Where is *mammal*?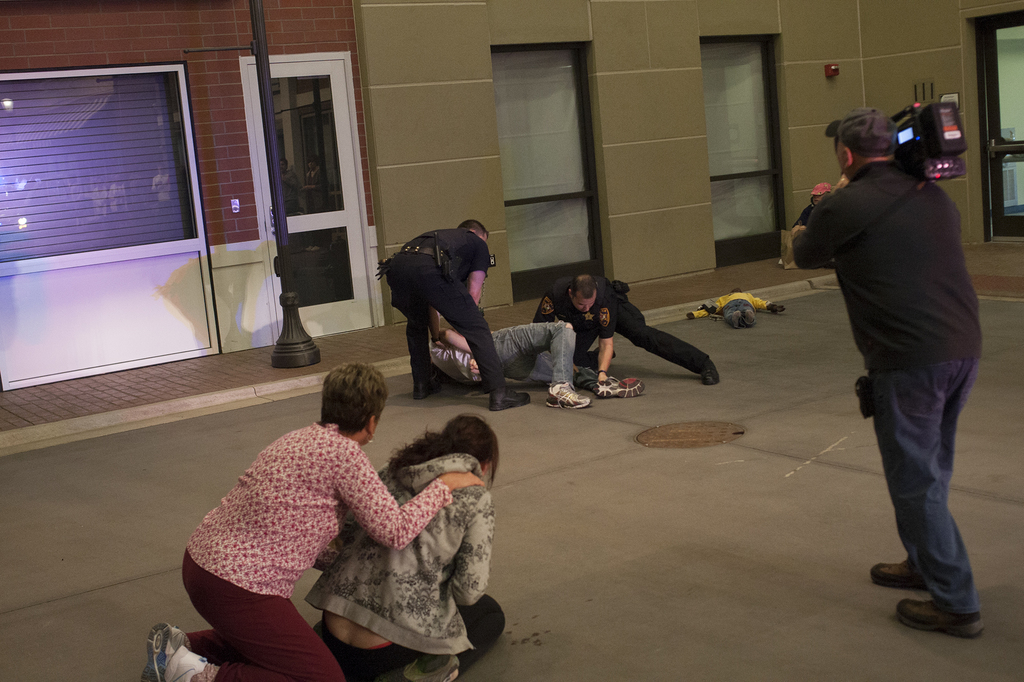
{"x1": 799, "y1": 183, "x2": 838, "y2": 228}.
